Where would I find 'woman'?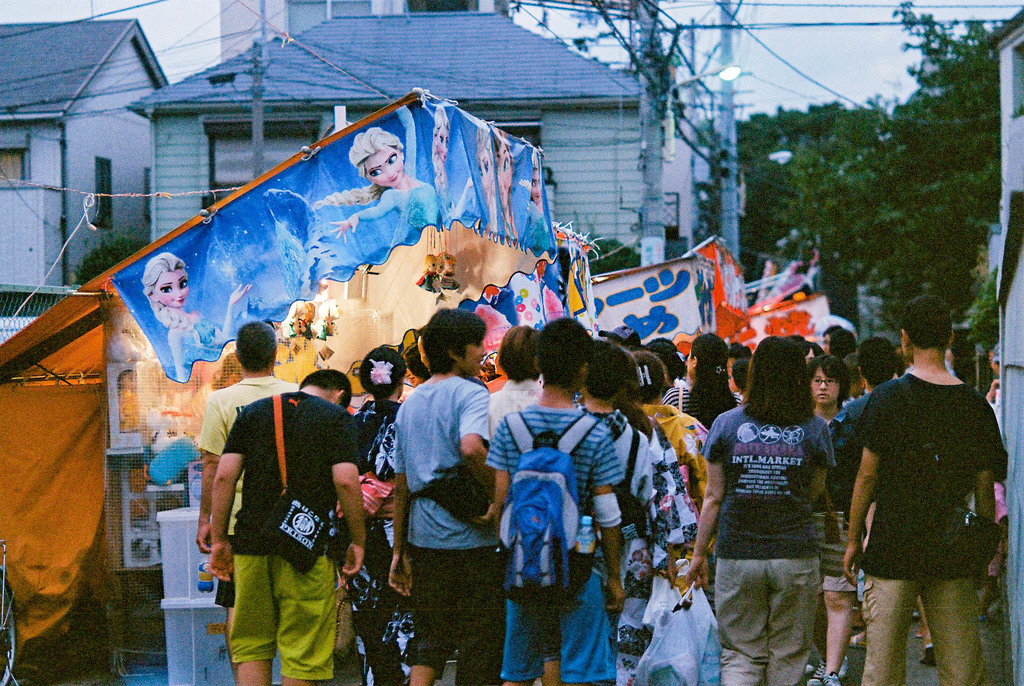
At <region>333, 348, 411, 685</region>.
